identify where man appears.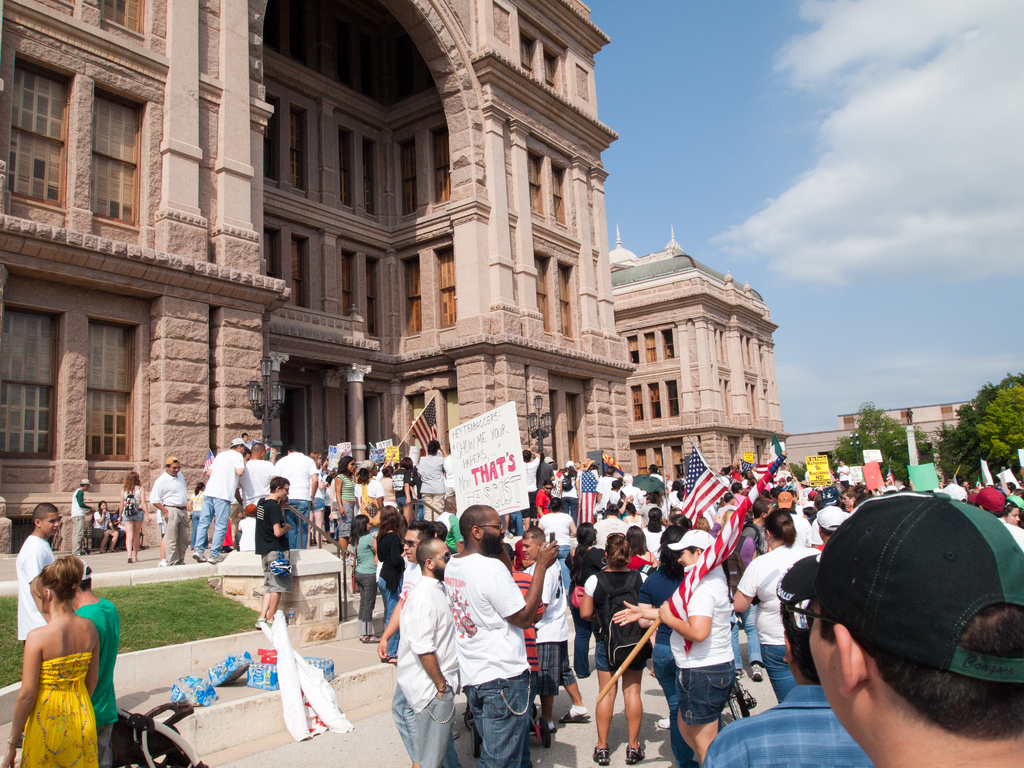
Appears at (left=436, top=494, right=468, bottom=557).
